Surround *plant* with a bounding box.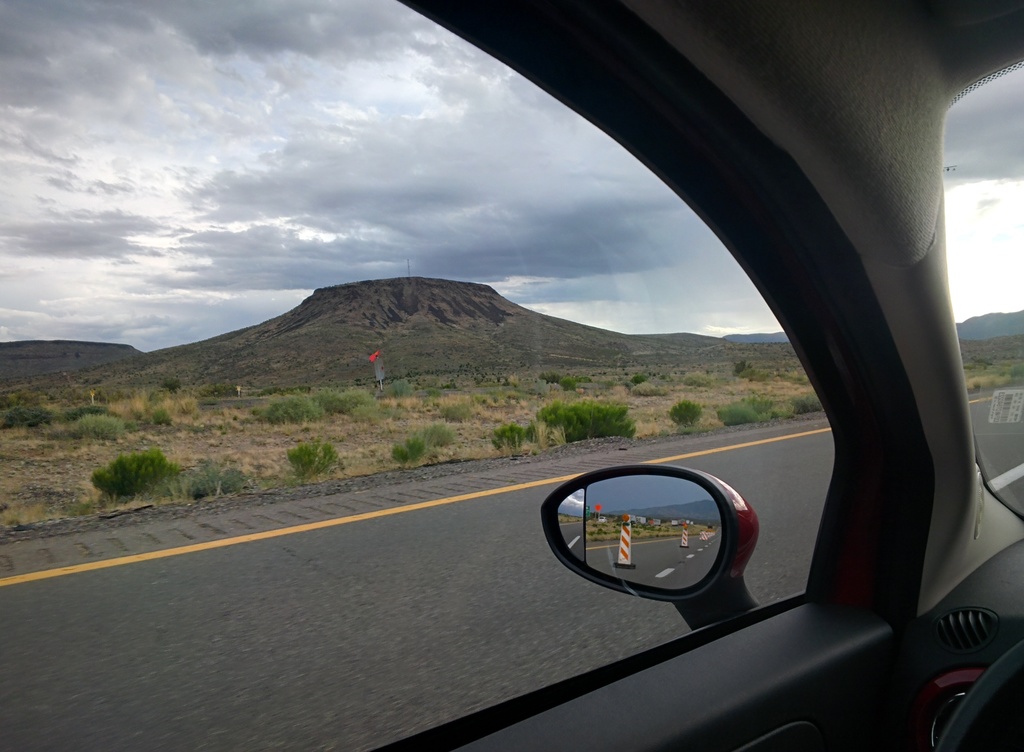
551 372 582 394.
